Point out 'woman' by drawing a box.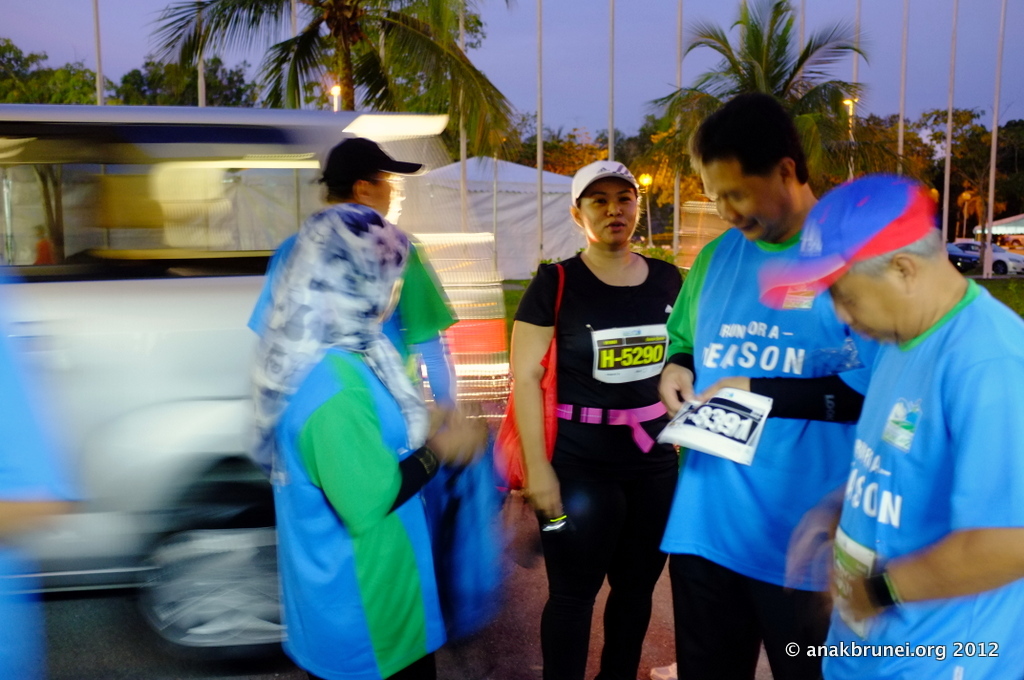
521:152:706:679.
